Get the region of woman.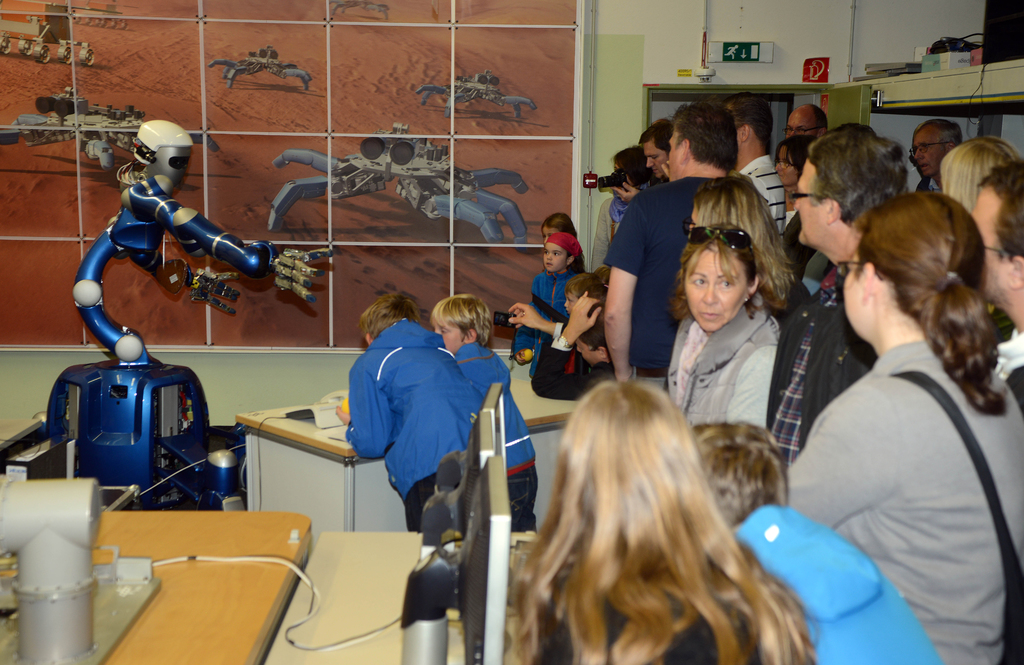
select_region(776, 194, 1023, 664).
